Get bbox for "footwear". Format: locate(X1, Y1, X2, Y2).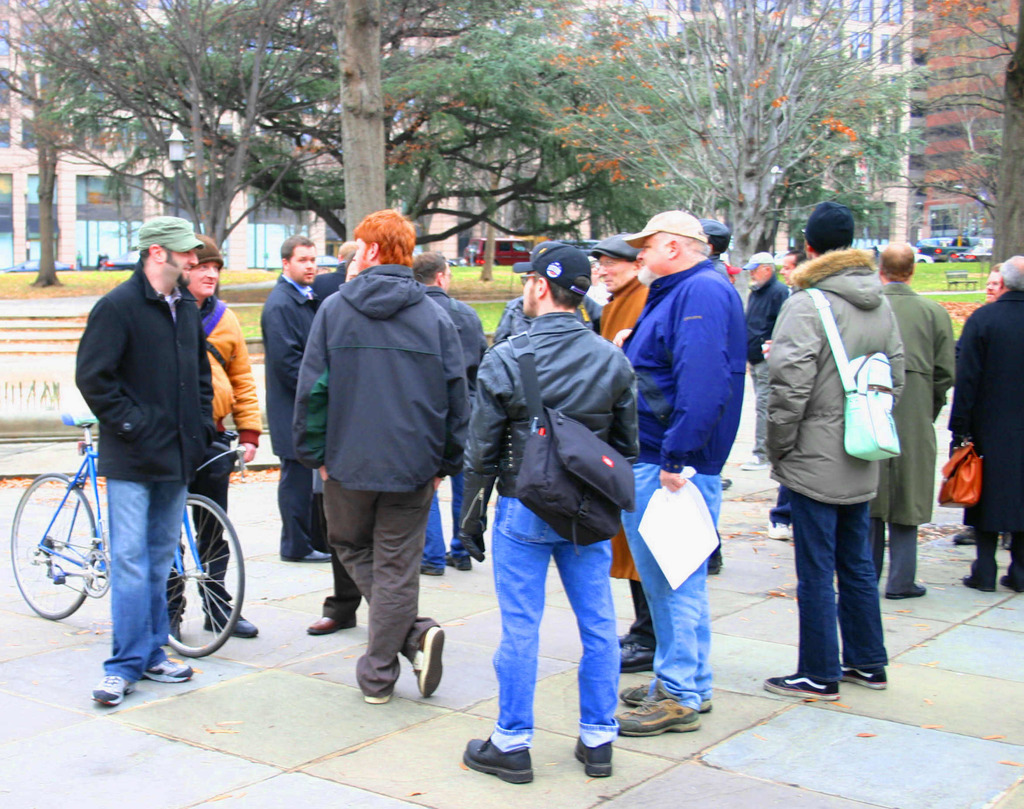
locate(202, 605, 260, 636).
